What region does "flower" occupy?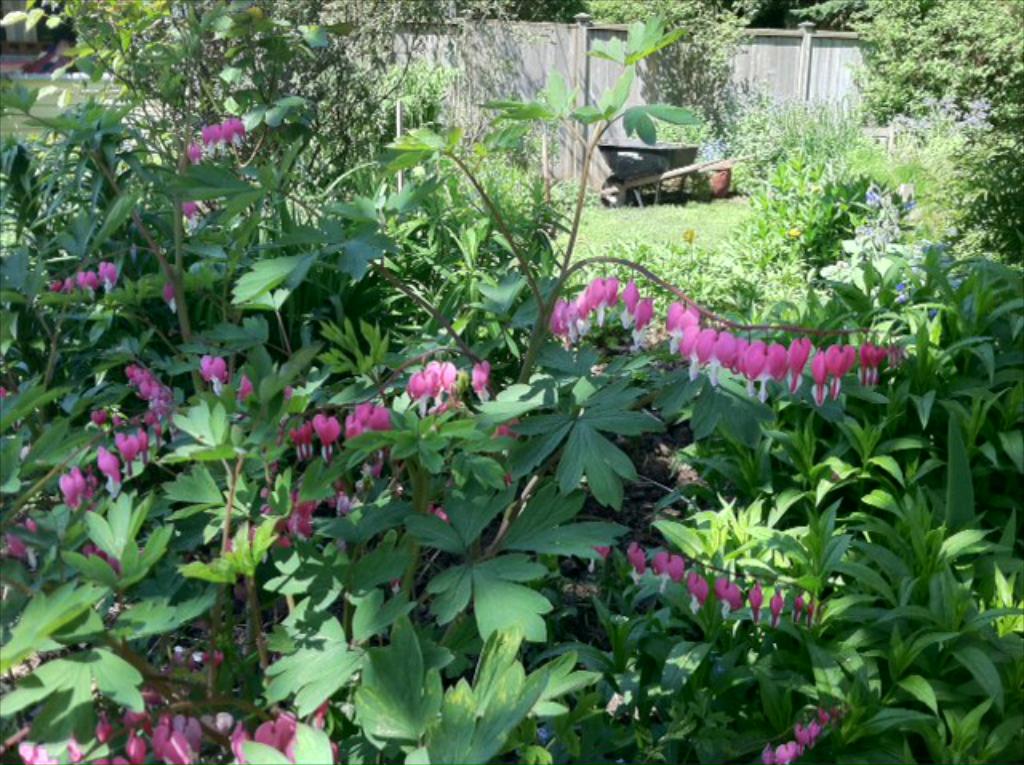
[746, 579, 760, 626].
